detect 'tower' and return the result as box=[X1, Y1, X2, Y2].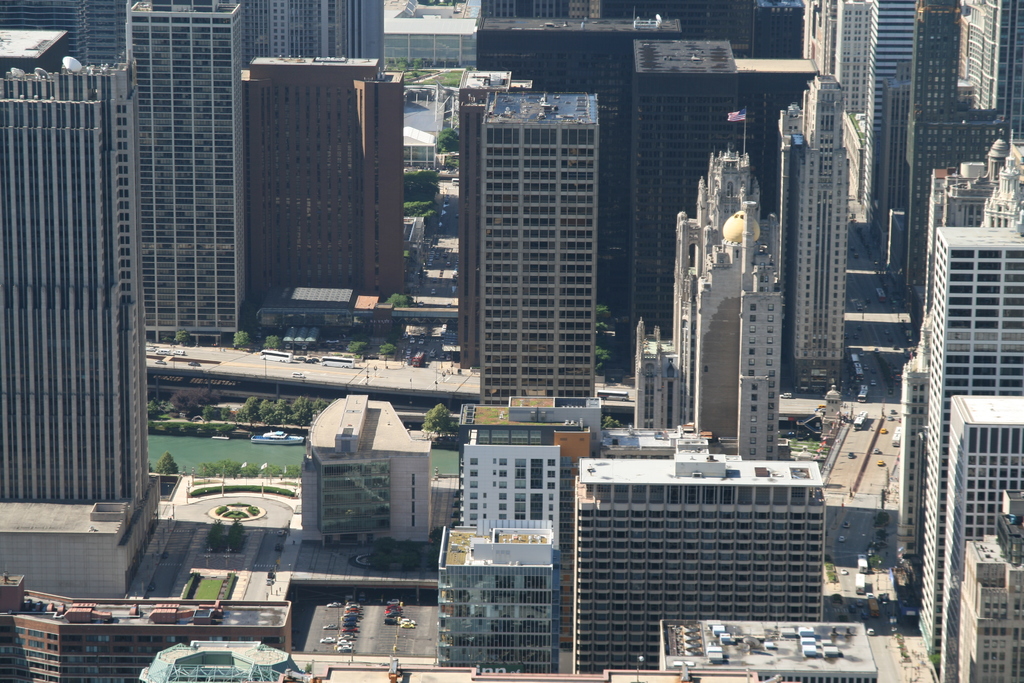
box=[122, 0, 252, 353].
